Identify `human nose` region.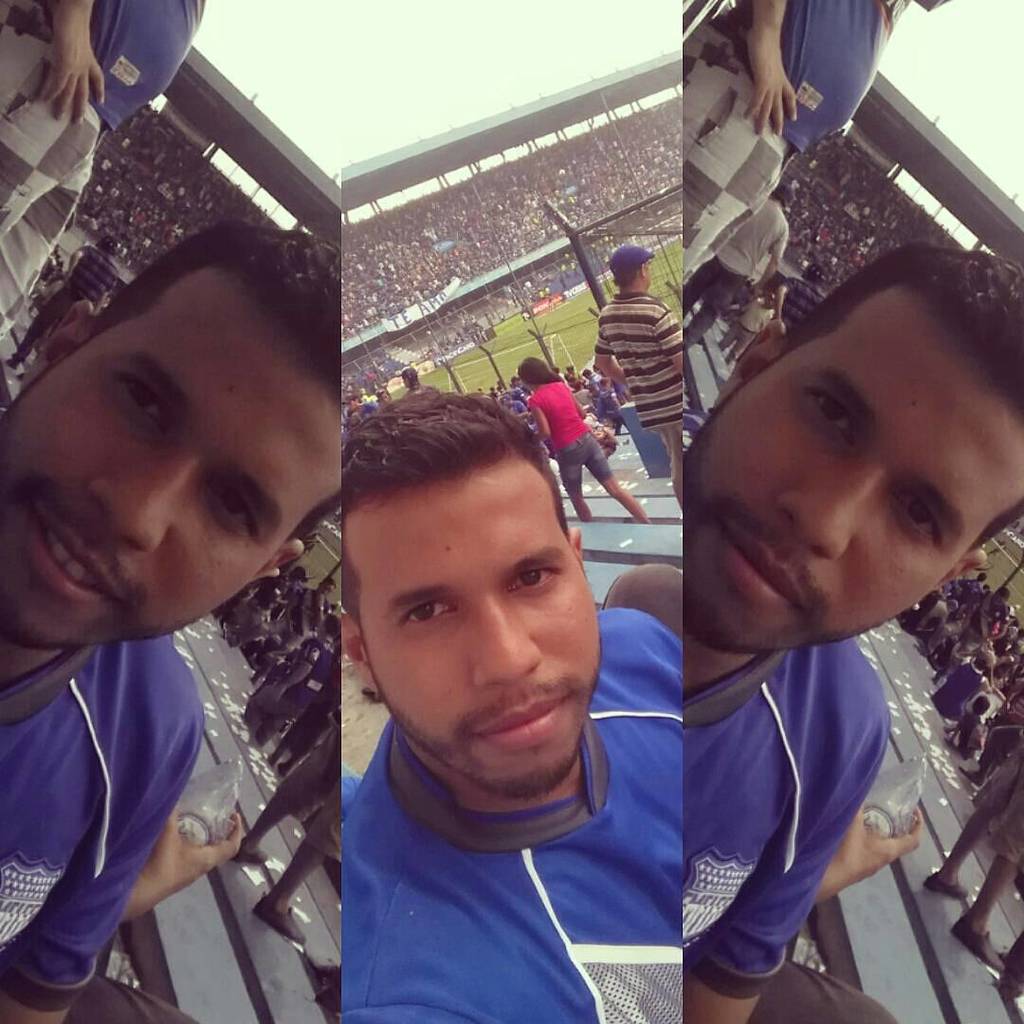
Region: rect(451, 595, 552, 712).
